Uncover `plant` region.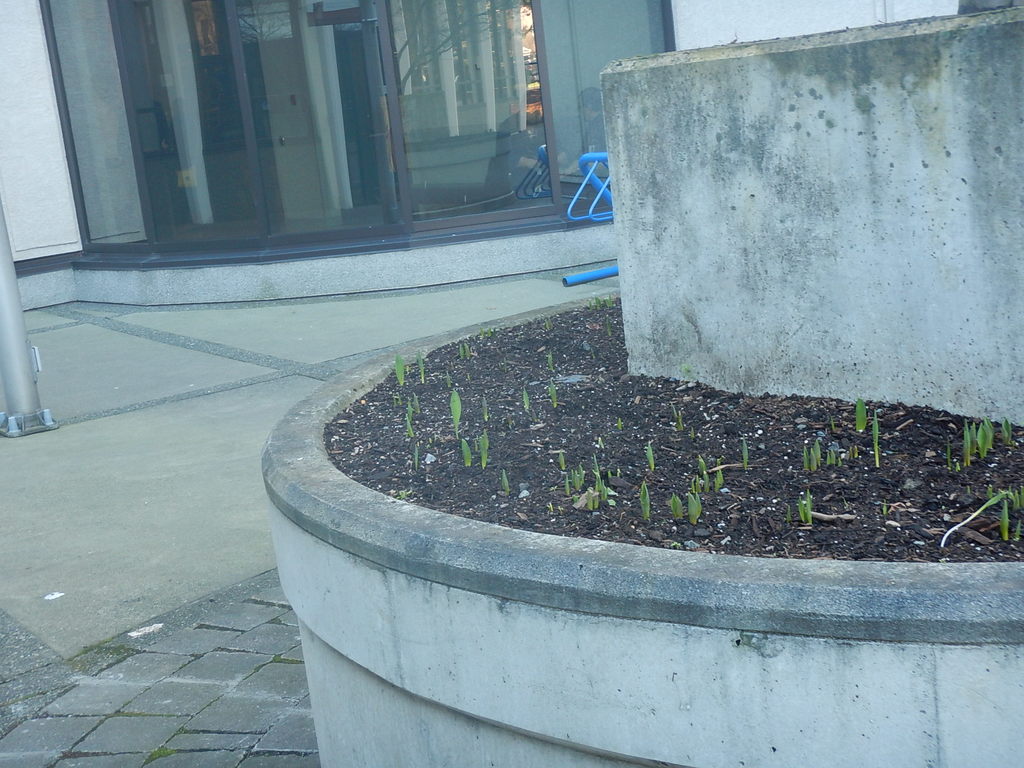
Uncovered: bbox(816, 438, 820, 465).
